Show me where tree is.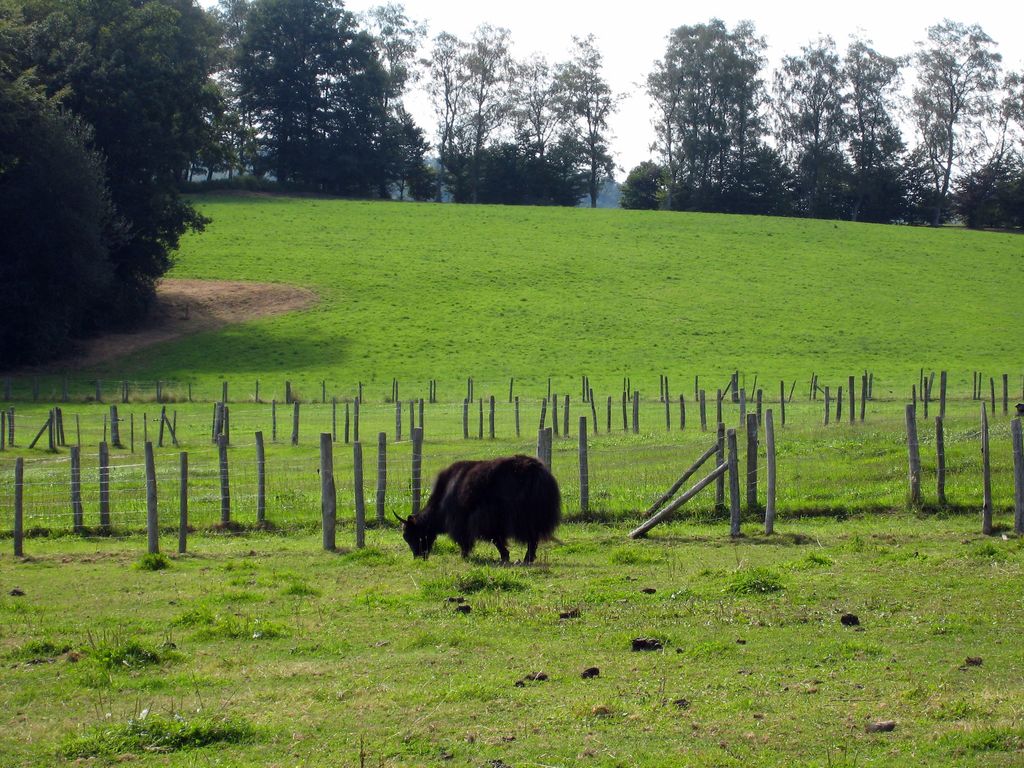
tree is at x1=0, y1=51, x2=126, y2=371.
